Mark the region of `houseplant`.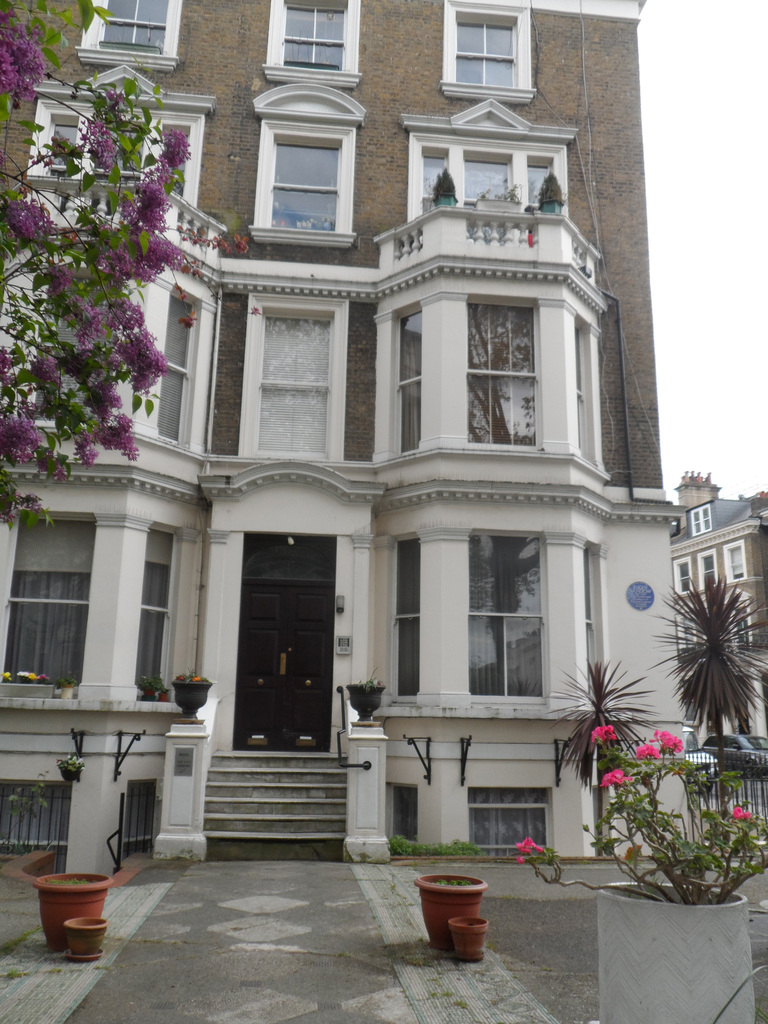
Region: bbox(344, 673, 392, 727).
